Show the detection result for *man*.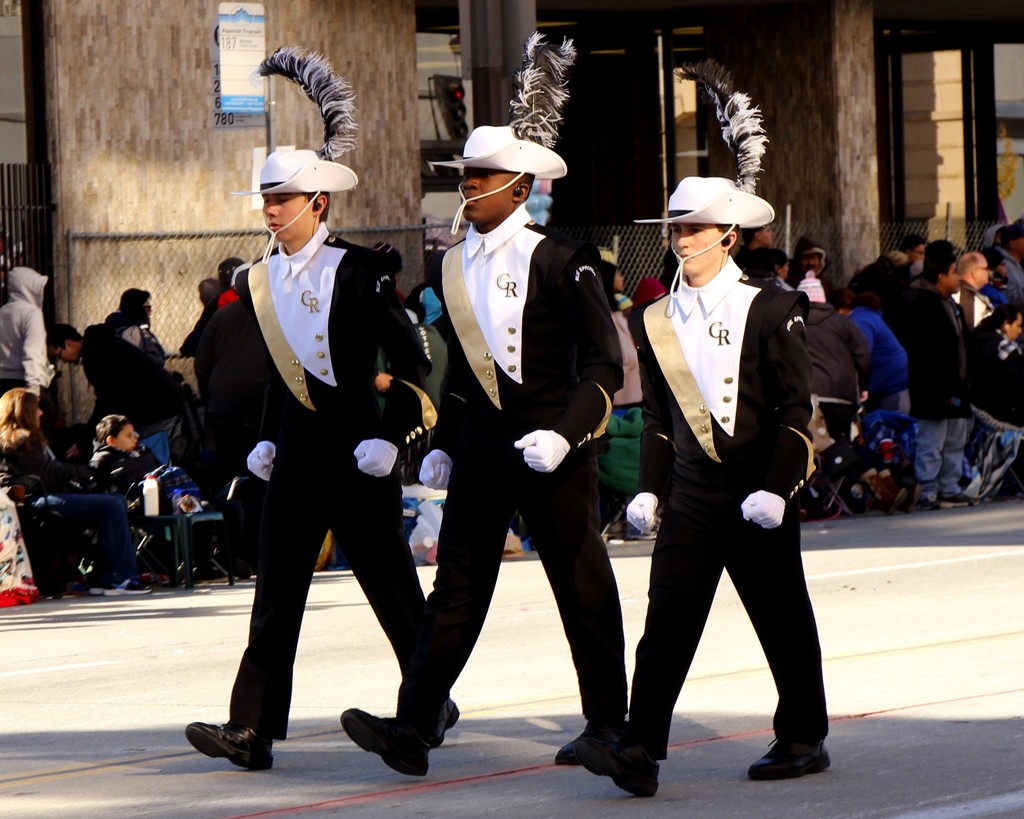
BBox(0, 264, 54, 398).
